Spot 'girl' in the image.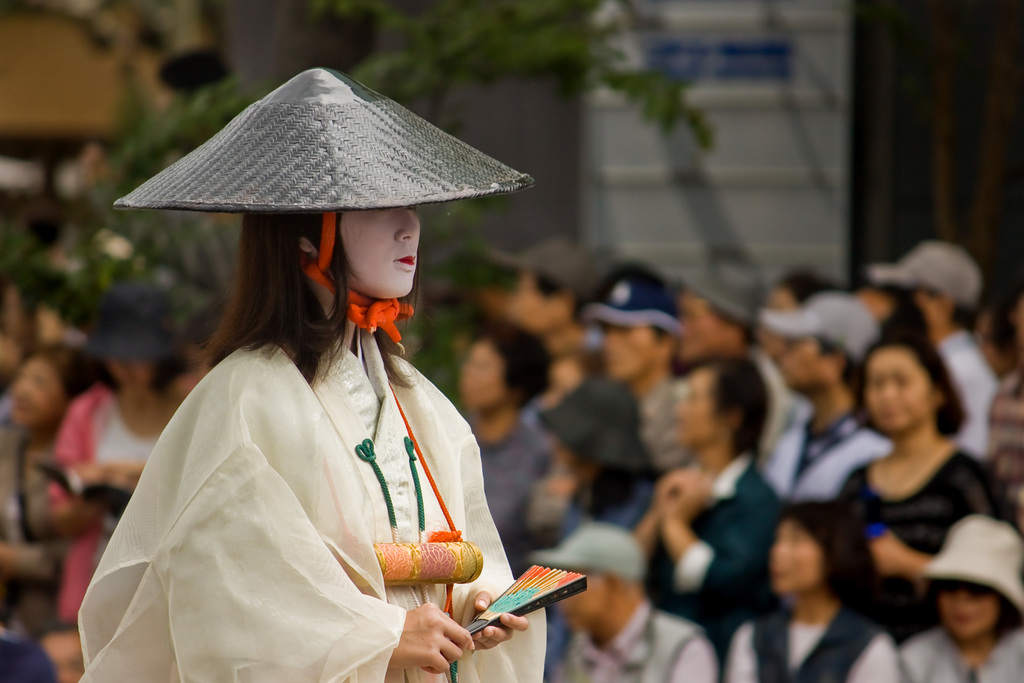
'girl' found at bbox(76, 62, 590, 682).
